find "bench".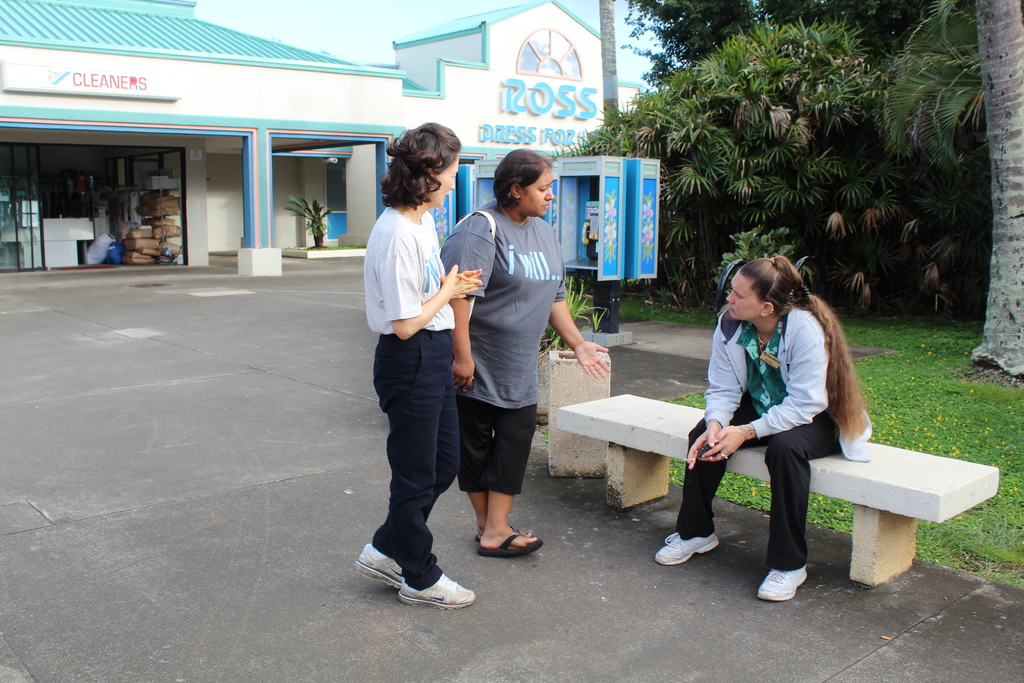
left=557, top=393, right=998, bottom=589.
